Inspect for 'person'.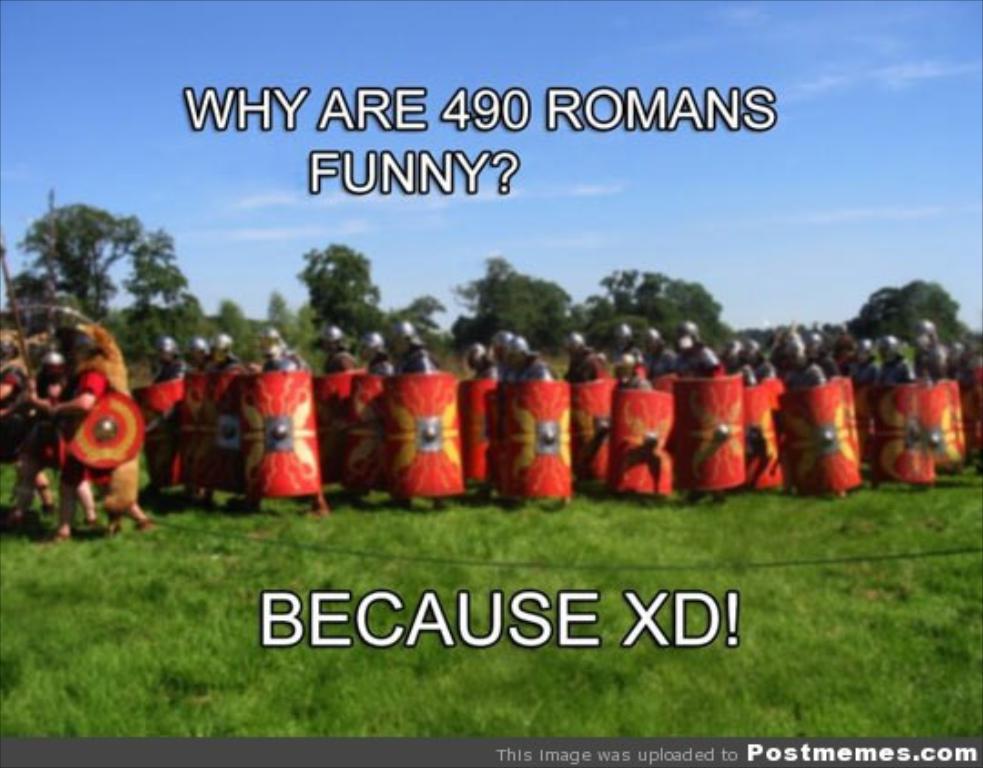
Inspection: select_region(311, 324, 379, 513).
